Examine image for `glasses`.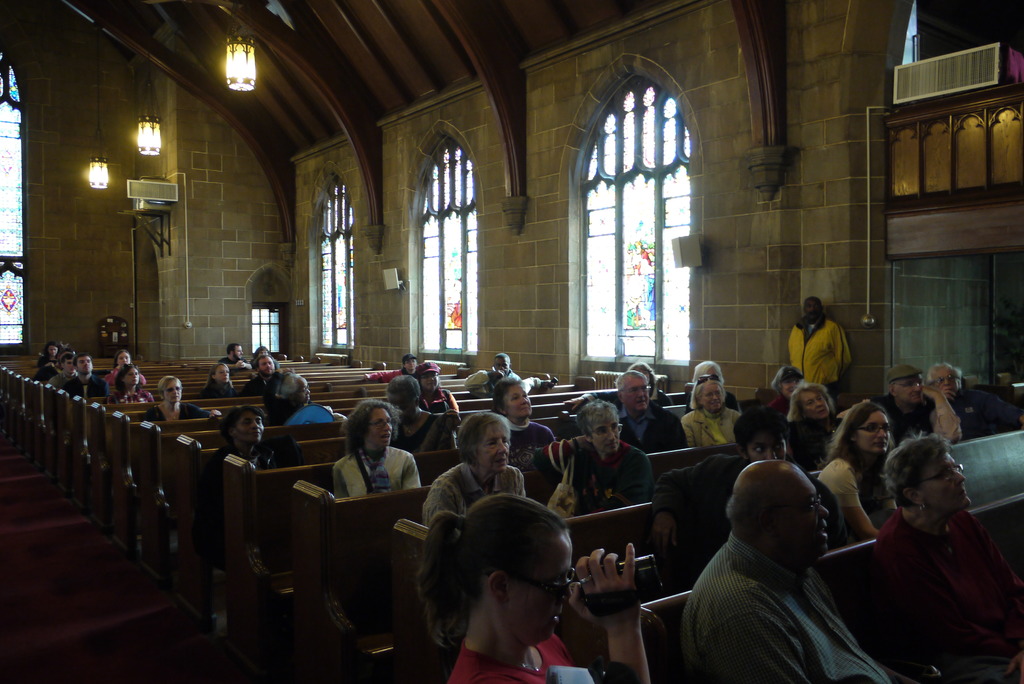
Examination result: <region>417, 373, 440, 380</region>.
